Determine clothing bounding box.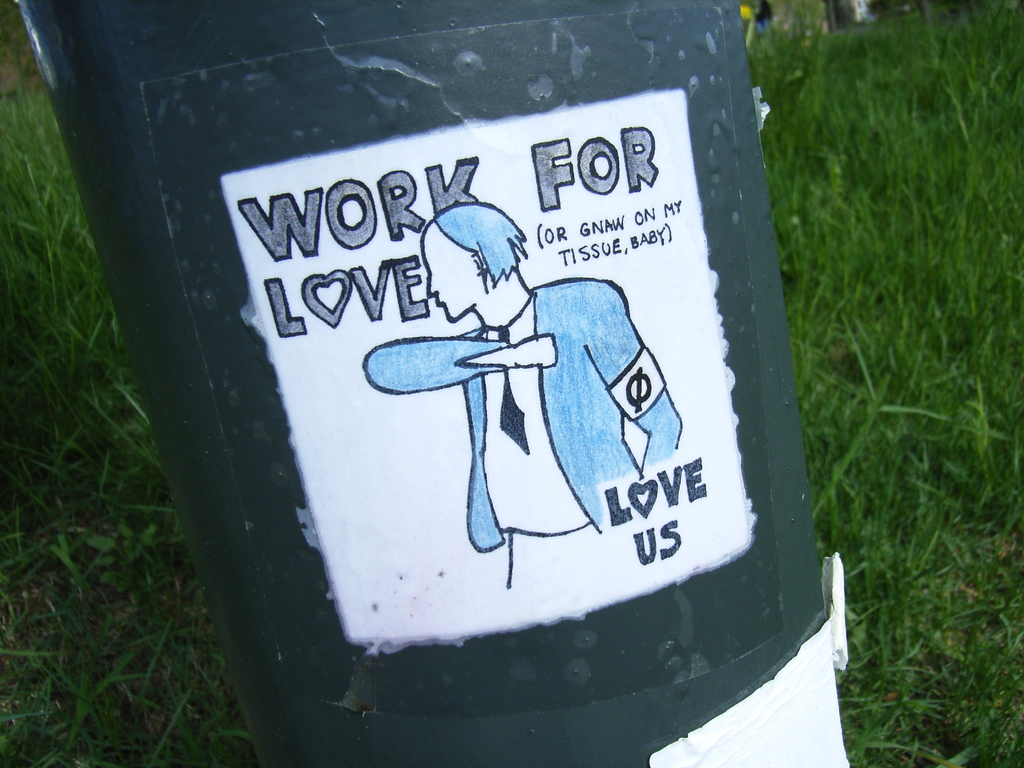
Determined: l=361, t=274, r=683, b=586.
